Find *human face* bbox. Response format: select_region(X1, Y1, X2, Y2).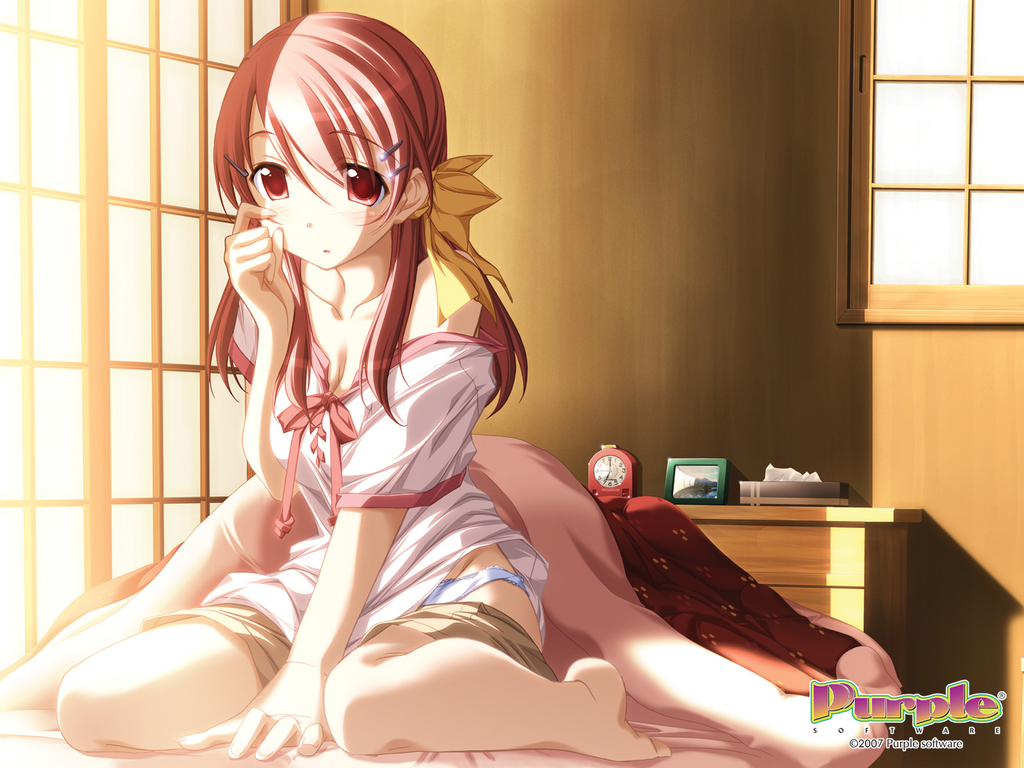
select_region(241, 109, 392, 271).
